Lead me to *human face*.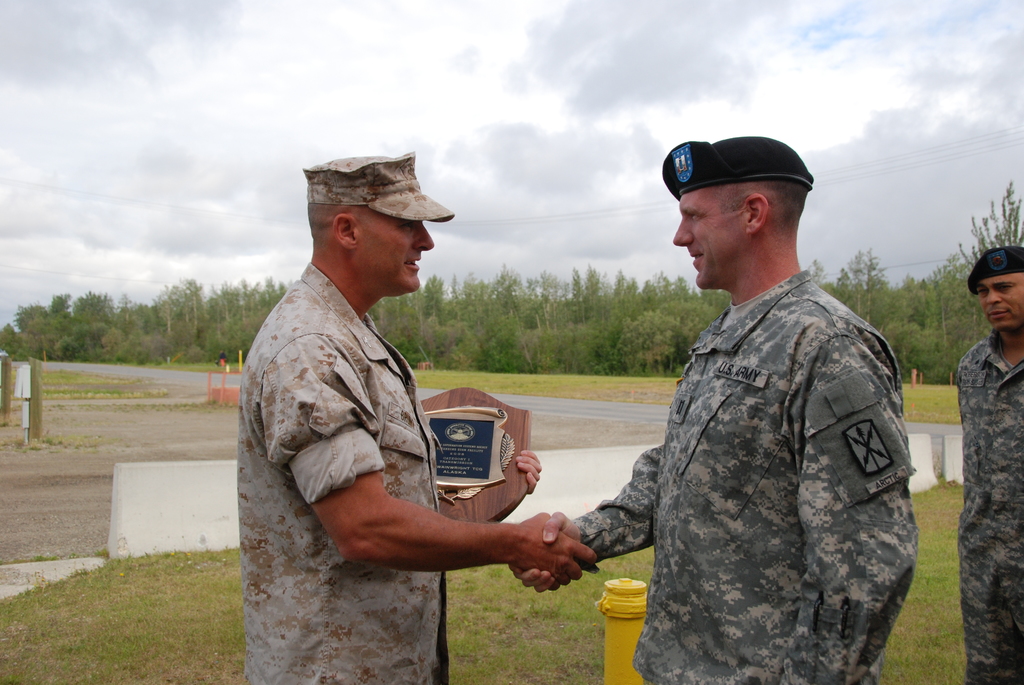
Lead to detection(361, 214, 435, 293).
